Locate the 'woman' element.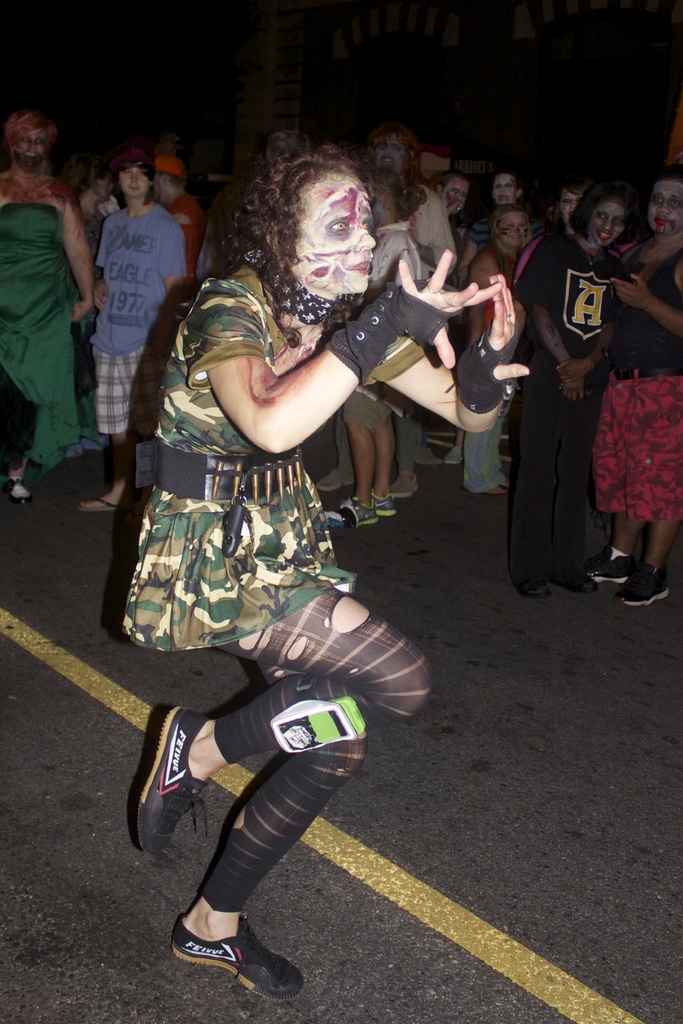
Element bbox: 0, 100, 96, 508.
